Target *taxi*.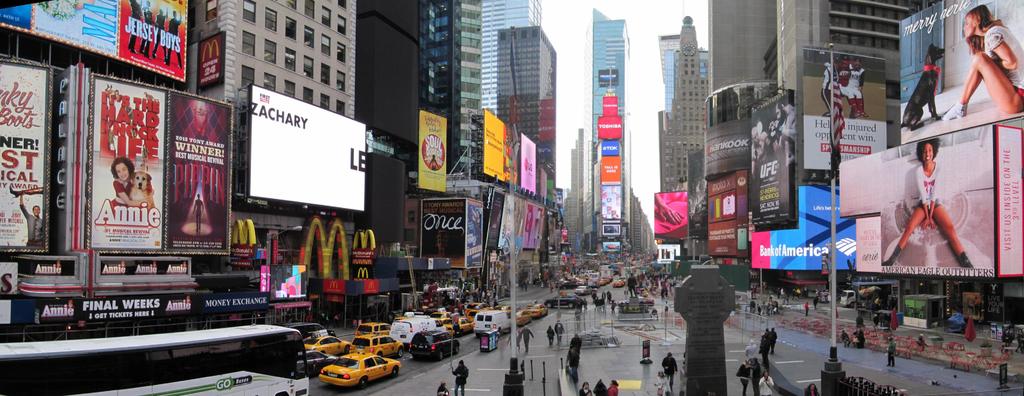
Target region: <box>611,279,627,290</box>.
